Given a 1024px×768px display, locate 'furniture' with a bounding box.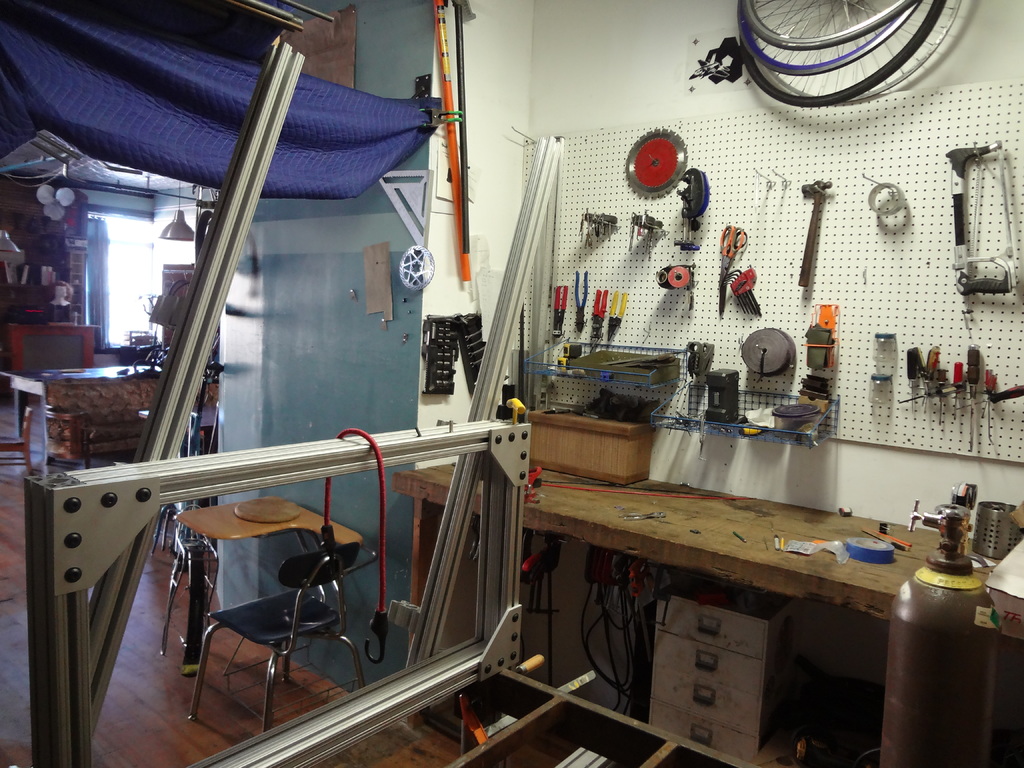
Located: {"left": 39, "top": 376, "right": 223, "bottom": 477}.
